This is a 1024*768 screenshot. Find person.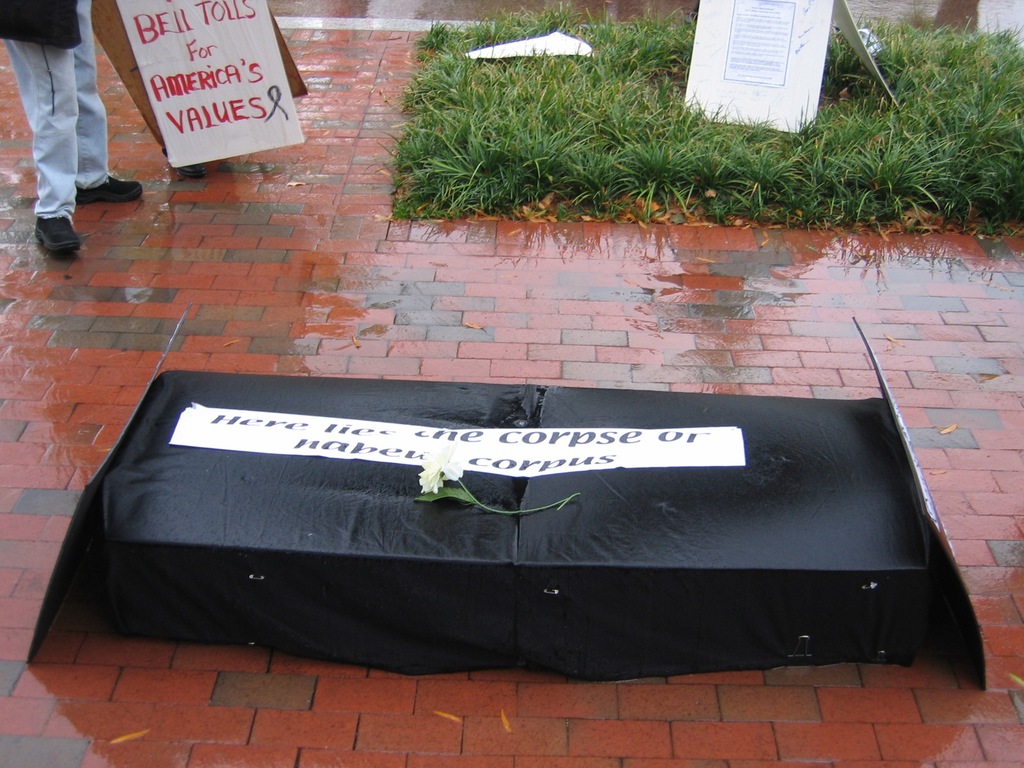
Bounding box: detection(2, 0, 115, 252).
